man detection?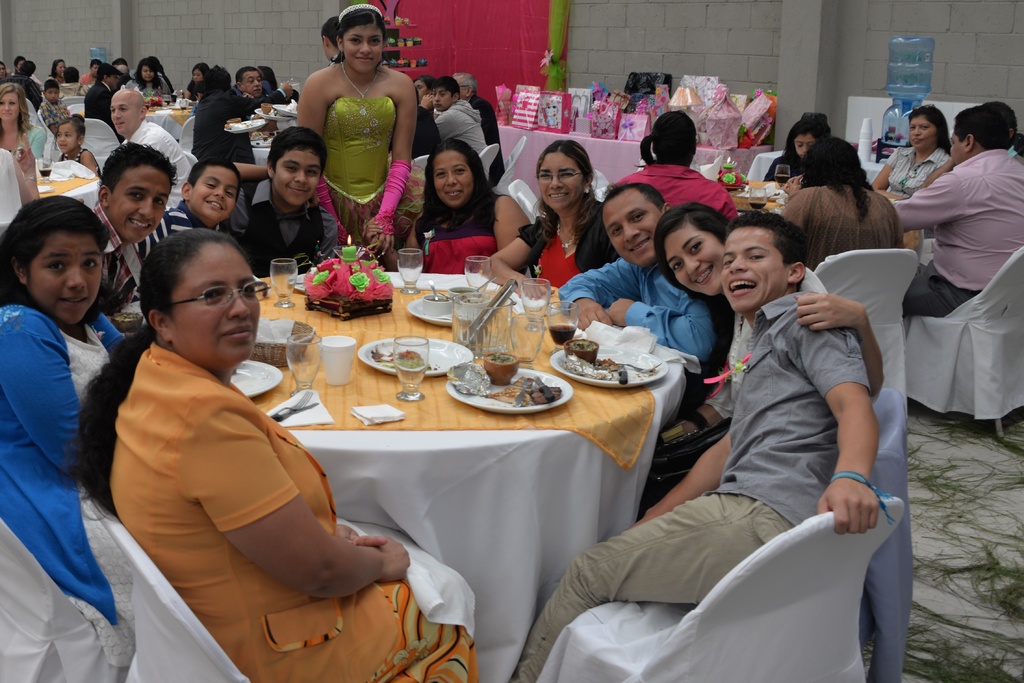
(508,216,881,674)
